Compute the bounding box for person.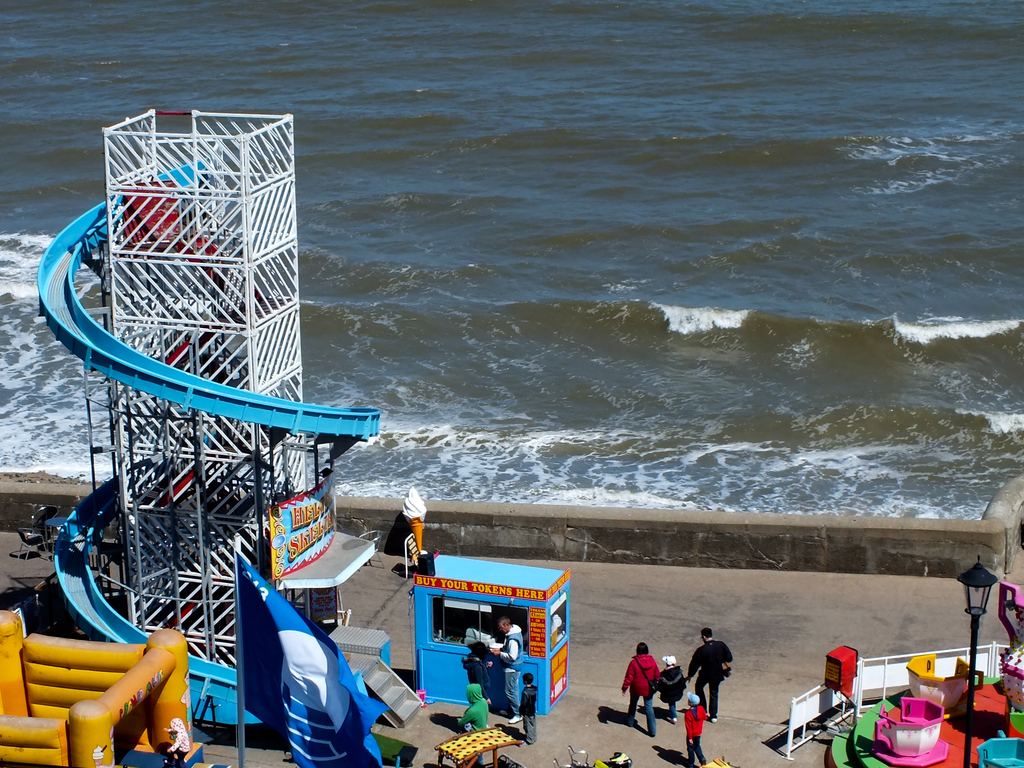
{"left": 685, "top": 627, "right": 732, "bottom": 723}.
